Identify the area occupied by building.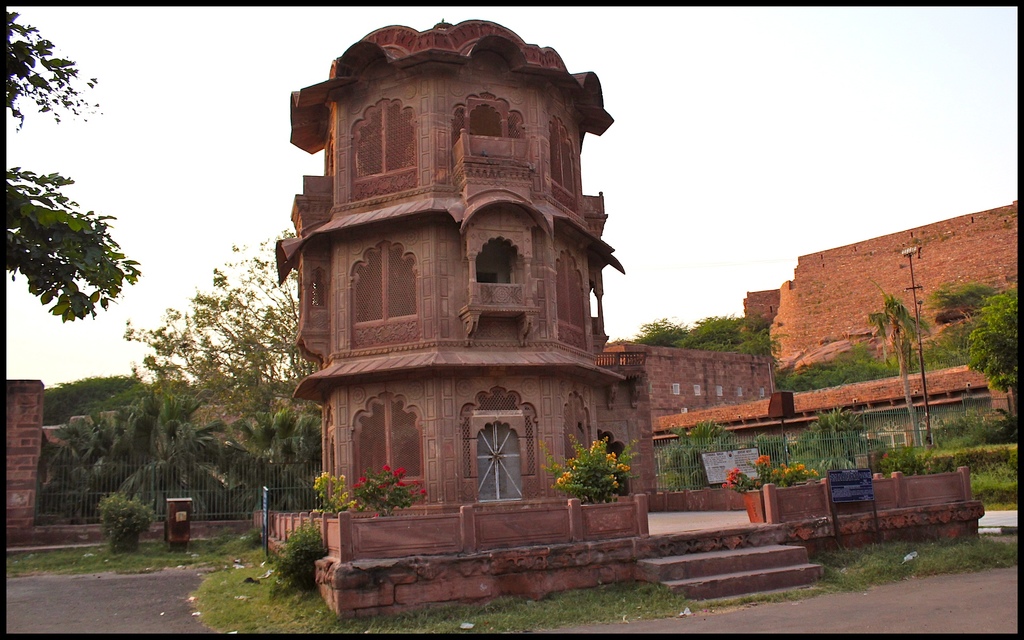
Area: [273, 15, 988, 614].
